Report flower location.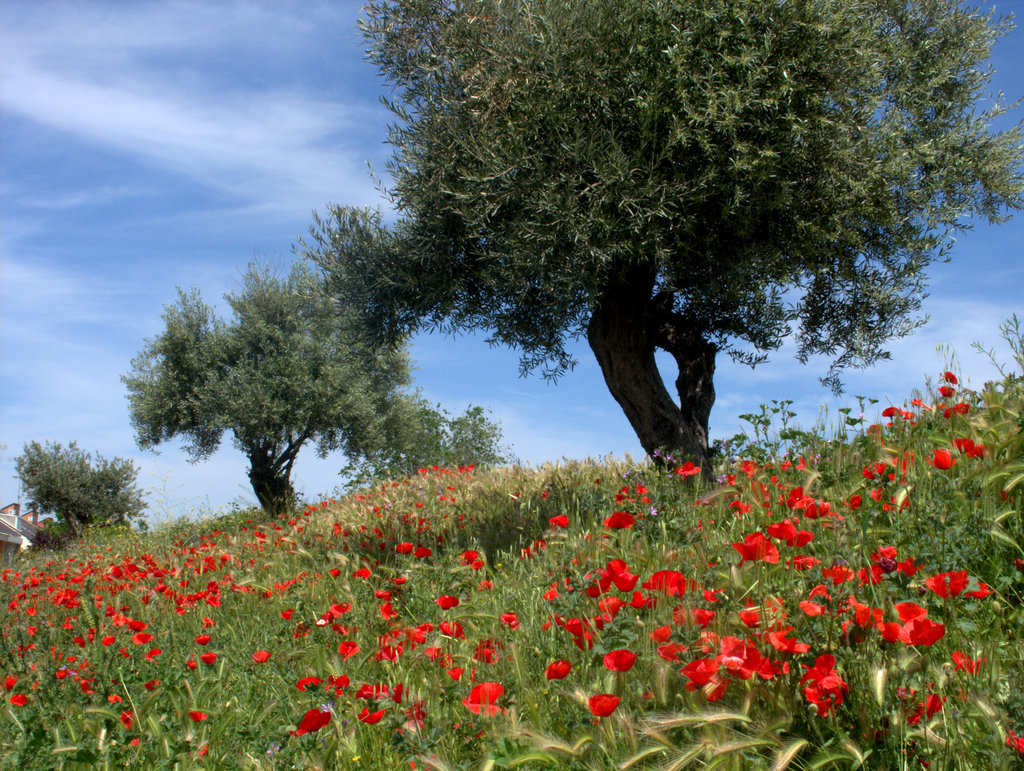
Report: Rect(587, 691, 624, 717).
